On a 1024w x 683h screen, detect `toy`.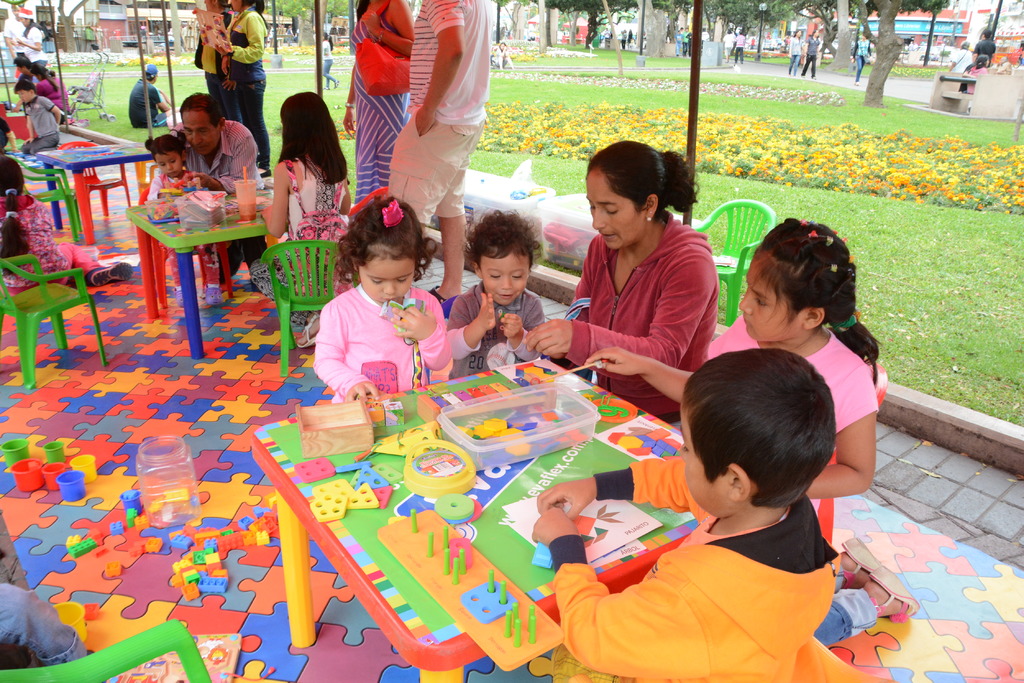
(463,584,518,624).
